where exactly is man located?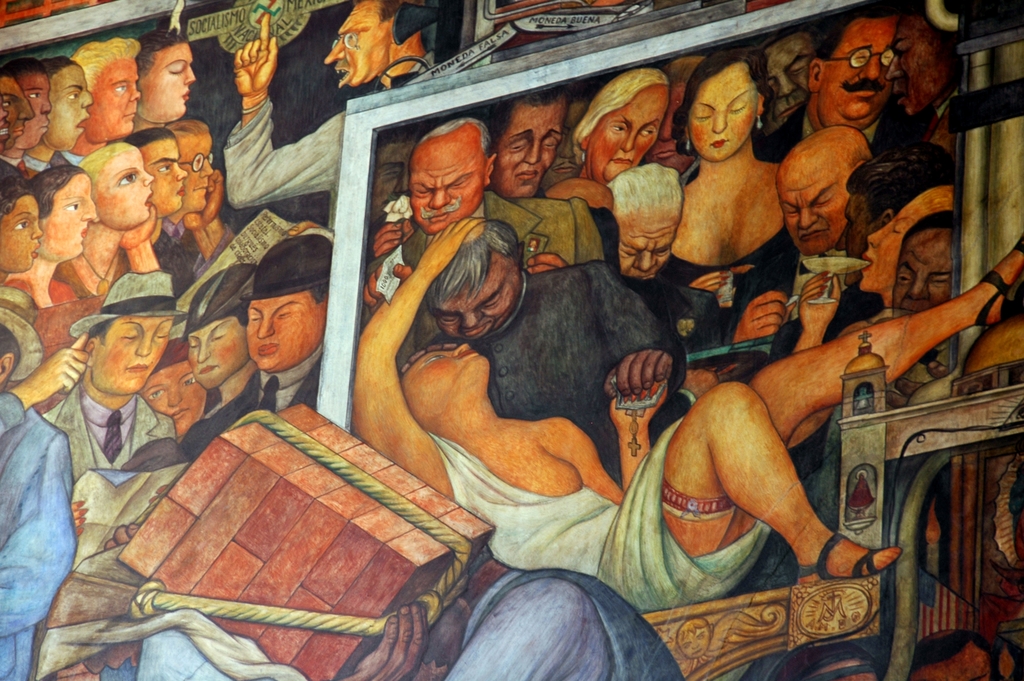
Its bounding box is locate(127, 124, 186, 258).
